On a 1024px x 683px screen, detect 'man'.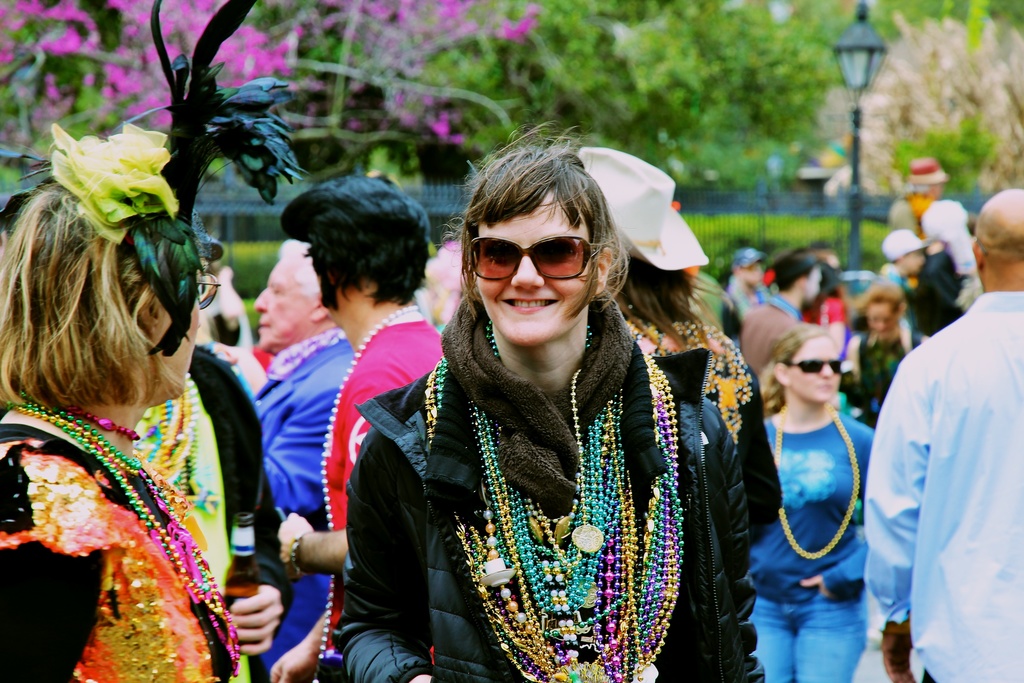
left=888, top=220, right=923, bottom=286.
